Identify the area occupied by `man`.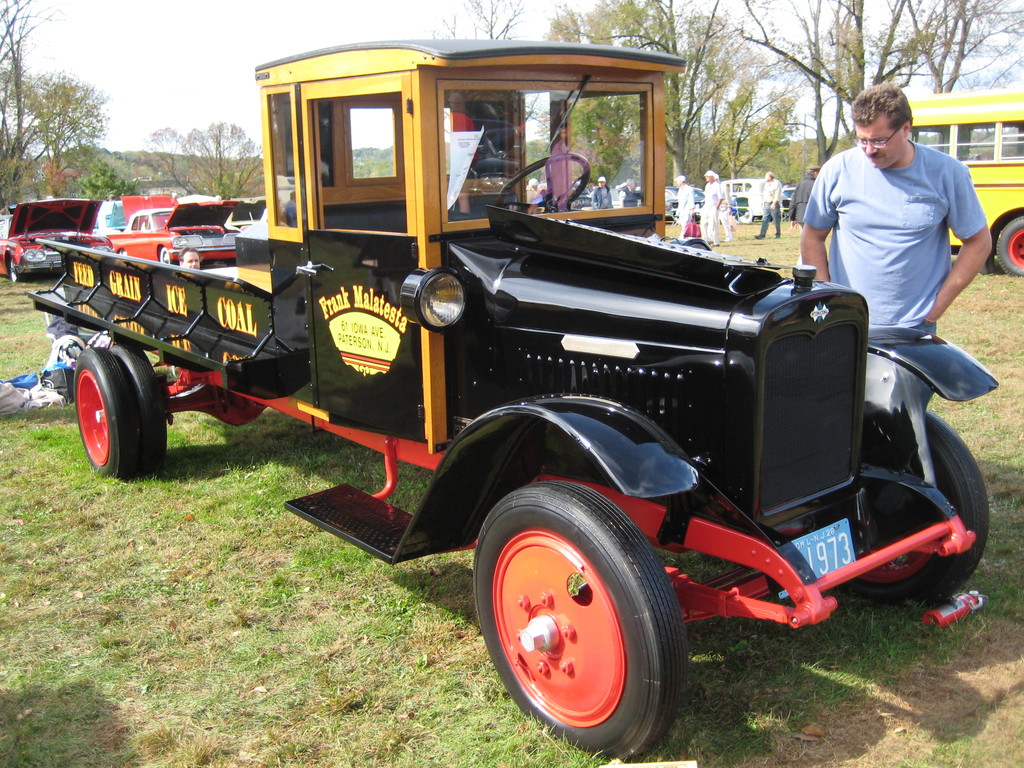
Area: <bbox>613, 177, 637, 204</bbox>.
